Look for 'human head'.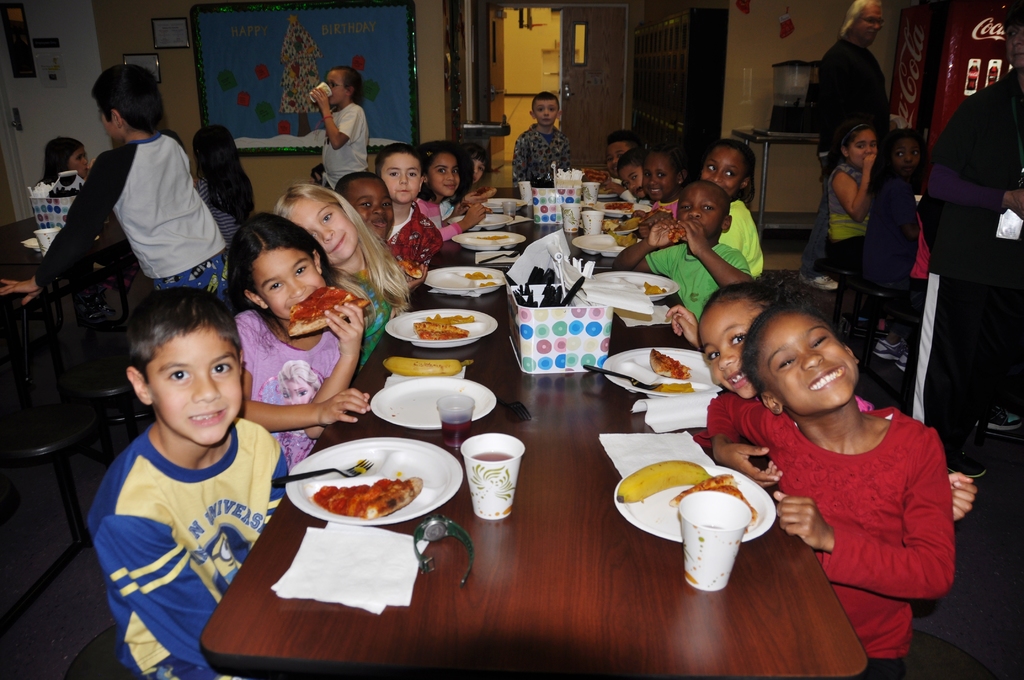
Found: Rect(636, 154, 689, 209).
